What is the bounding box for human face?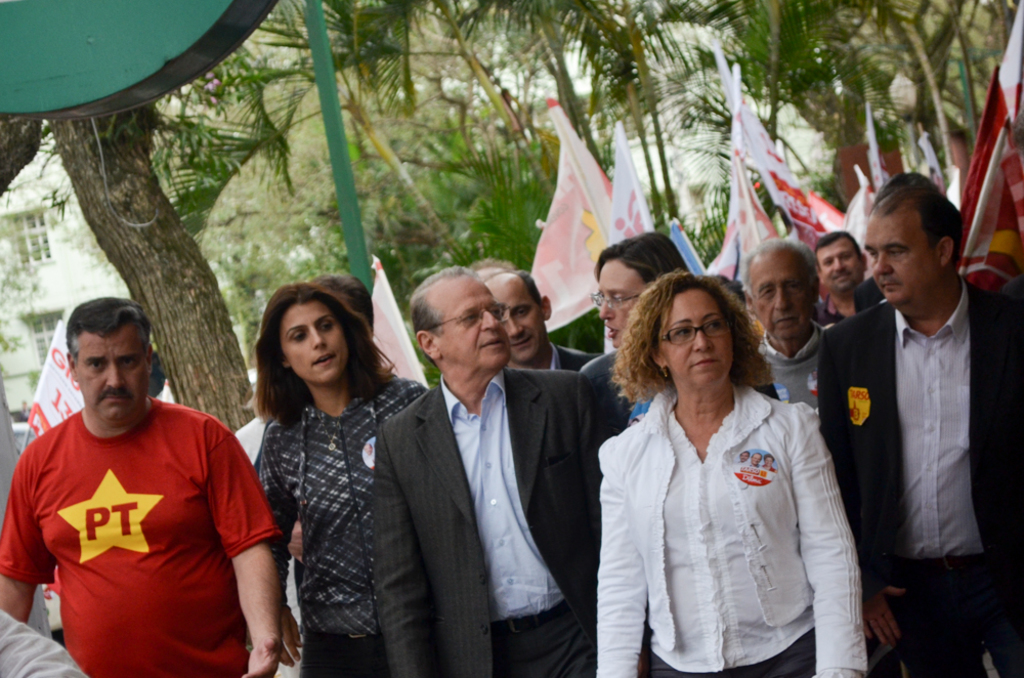
x1=75 y1=326 x2=150 y2=418.
